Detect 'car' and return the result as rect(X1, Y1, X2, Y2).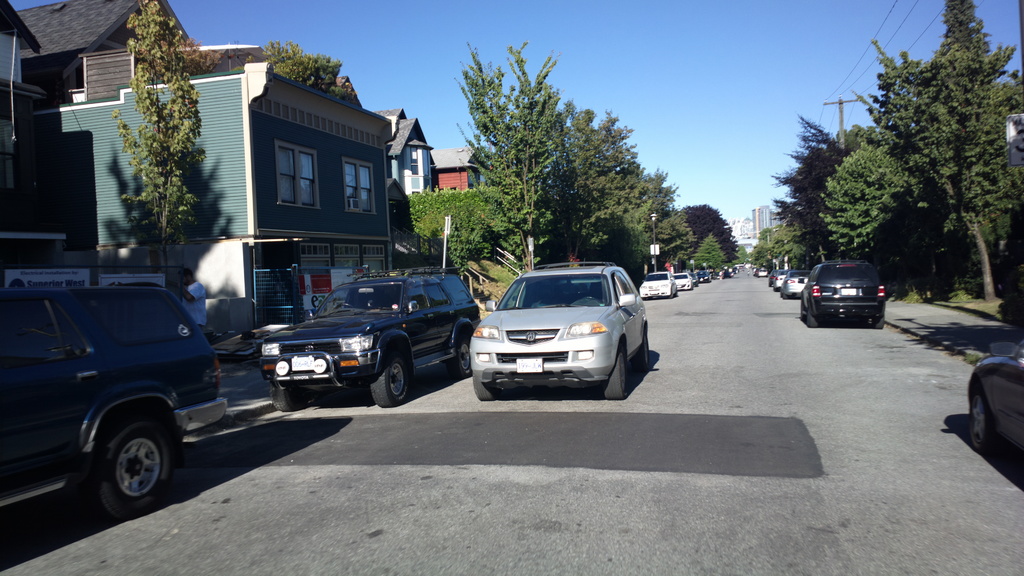
rect(259, 265, 483, 412).
